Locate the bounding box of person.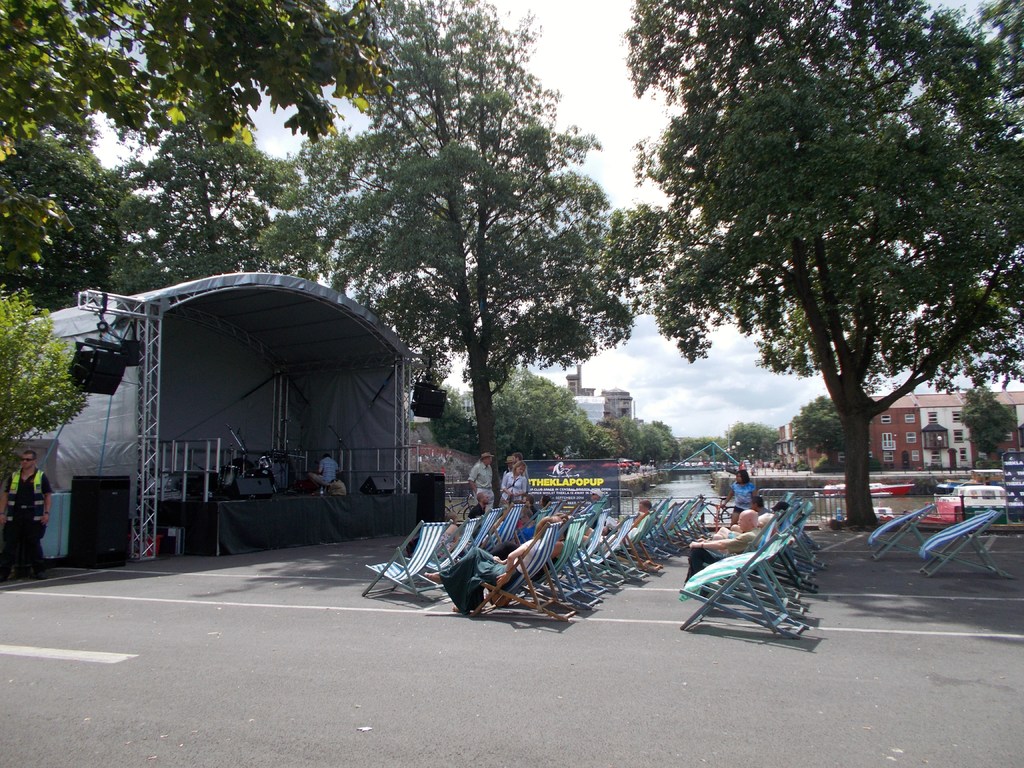
Bounding box: 713 515 771 552.
